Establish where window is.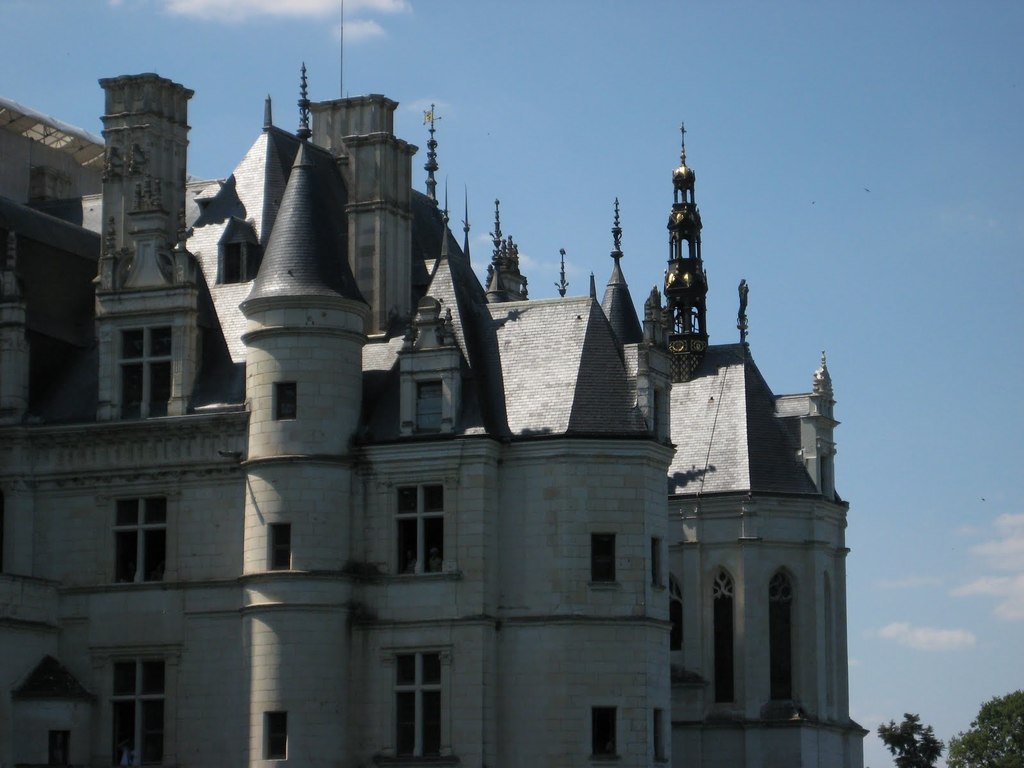
Established at (x1=415, y1=382, x2=444, y2=431).
